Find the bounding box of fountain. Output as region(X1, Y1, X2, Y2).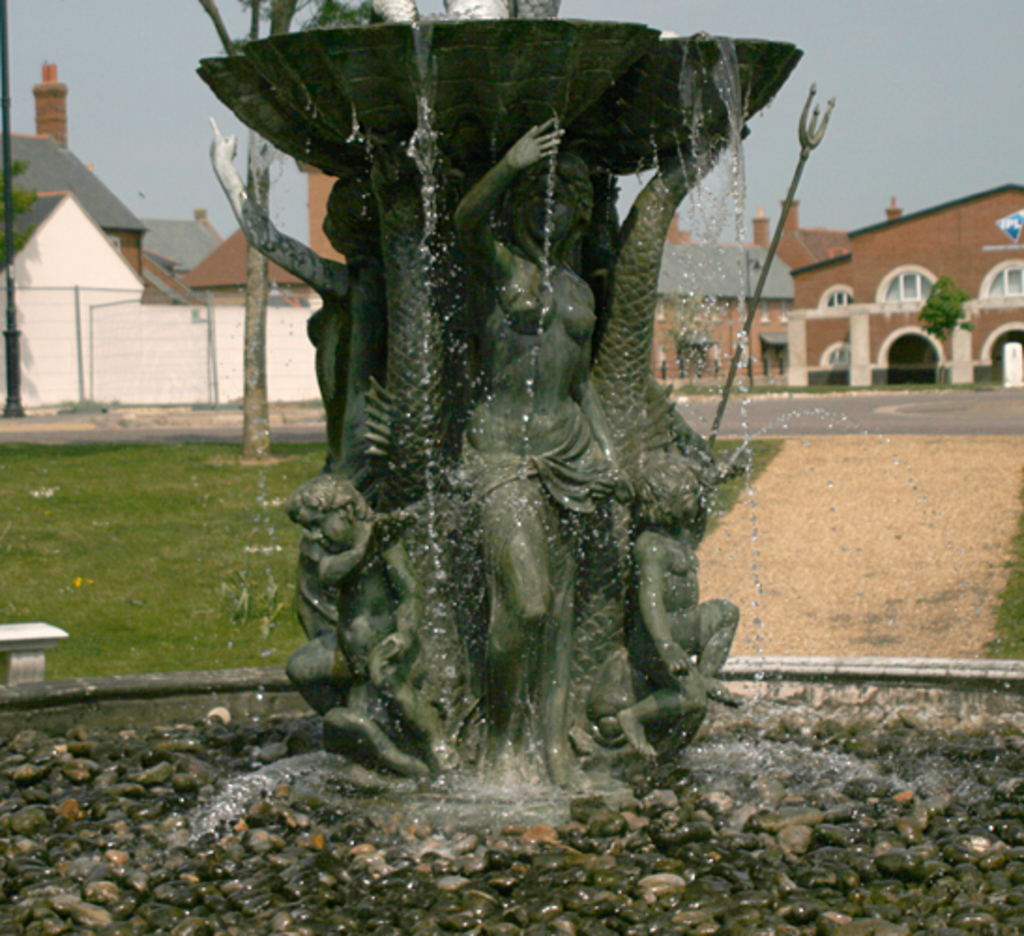
region(172, 0, 837, 893).
